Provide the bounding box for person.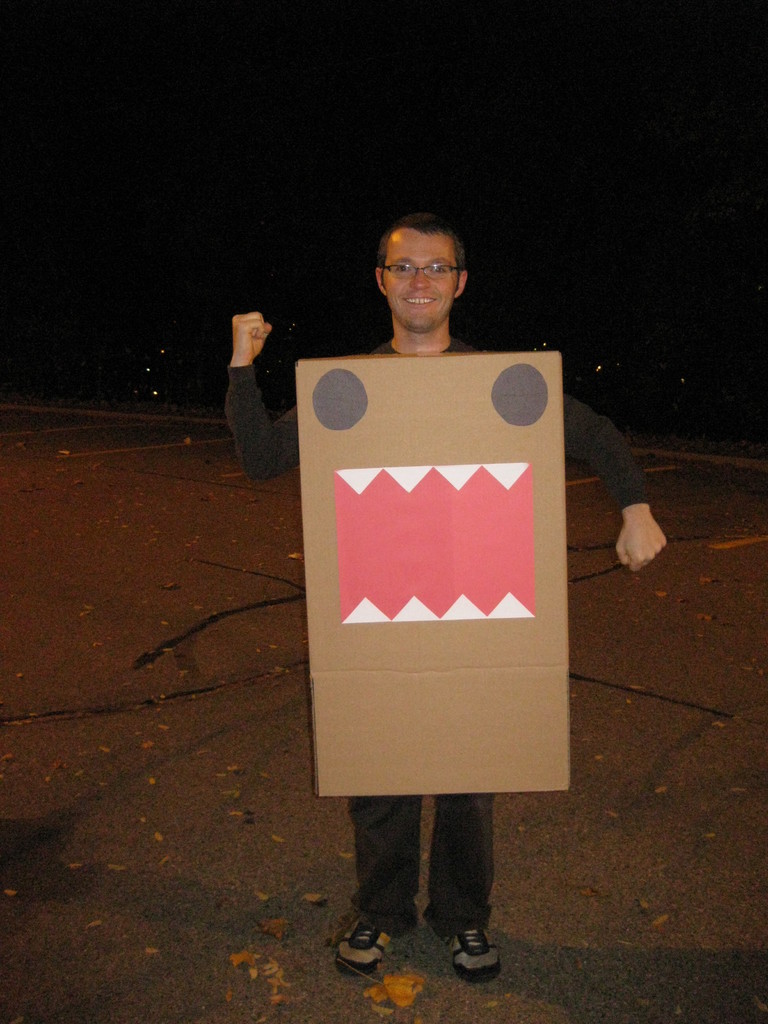
211, 276, 288, 451.
